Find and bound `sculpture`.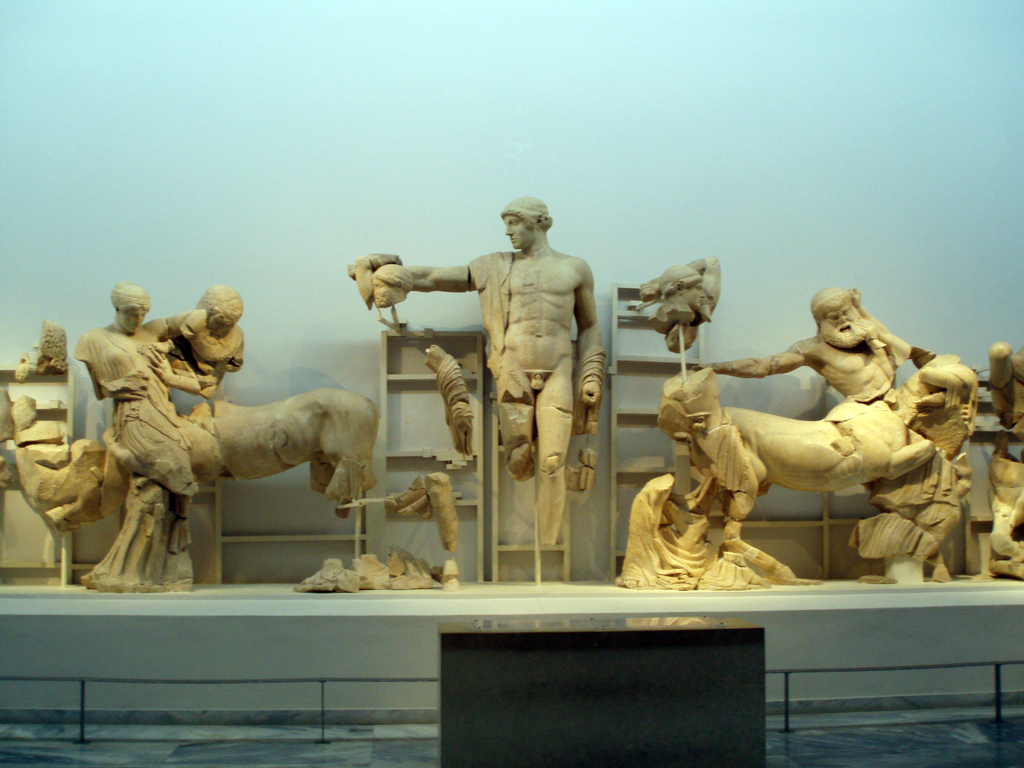
Bound: {"x1": 346, "y1": 195, "x2": 609, "y2": 548}.
